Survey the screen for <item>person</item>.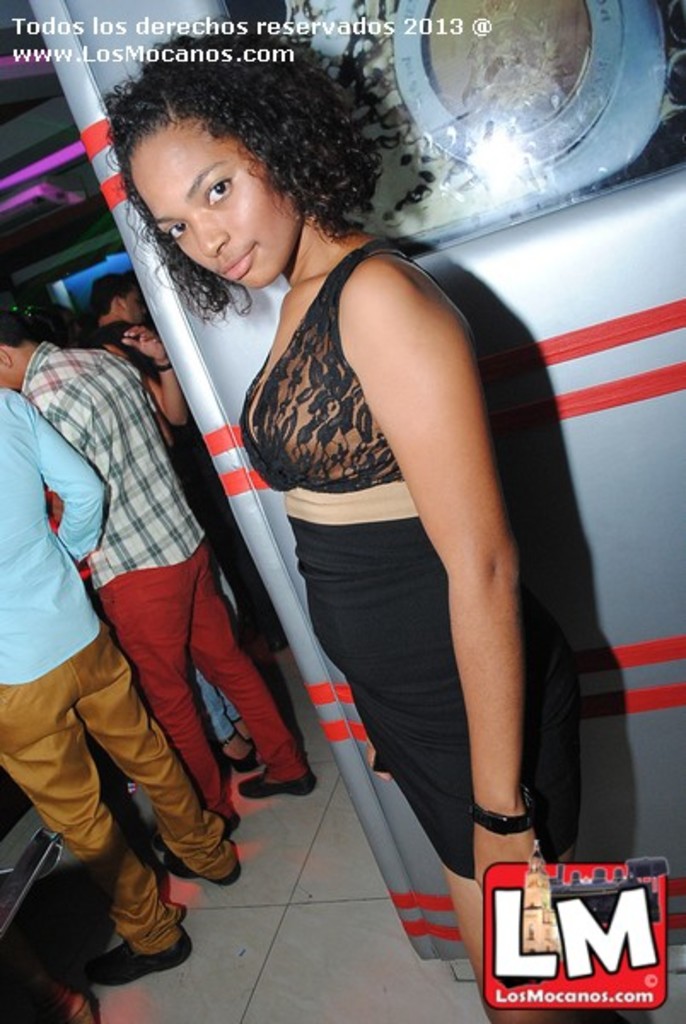
Survey found: <region>121, 67, 556, 971</region>.
